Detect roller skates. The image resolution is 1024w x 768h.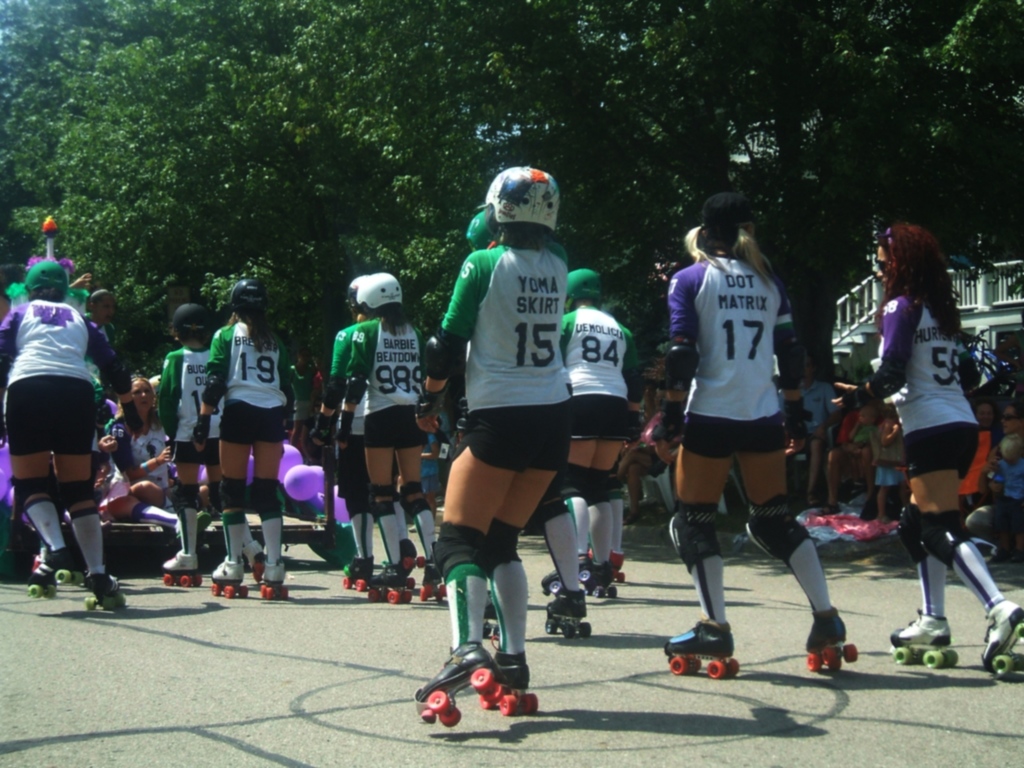
543:586:592:637.
